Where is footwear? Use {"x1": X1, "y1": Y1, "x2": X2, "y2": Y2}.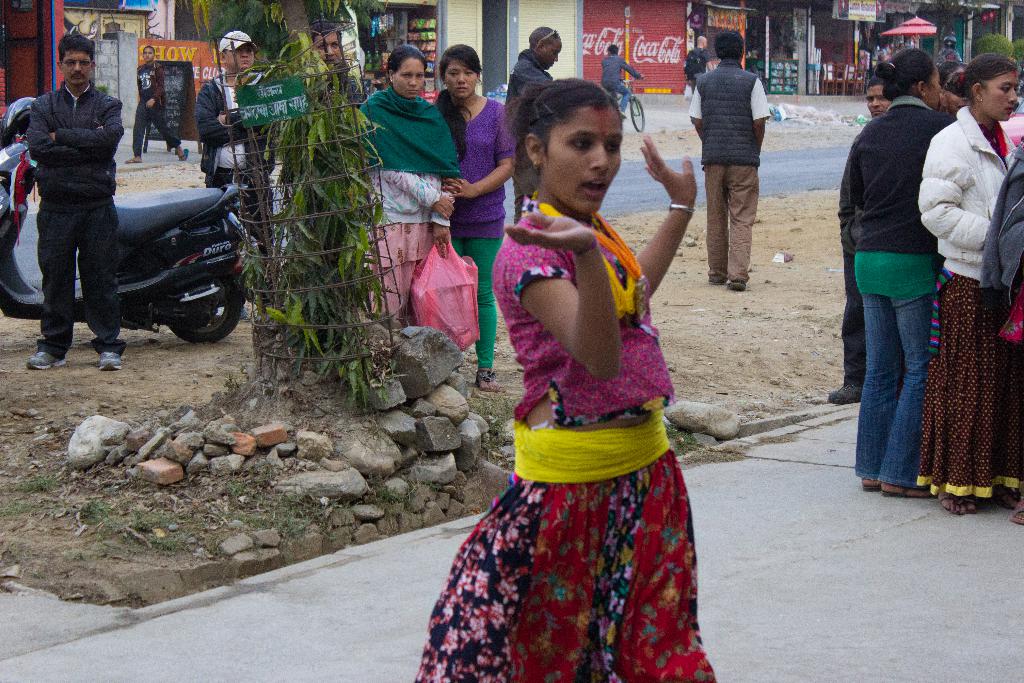
{"x1": 708, "y1": 278, "x2": 724, "y2": 283}.
